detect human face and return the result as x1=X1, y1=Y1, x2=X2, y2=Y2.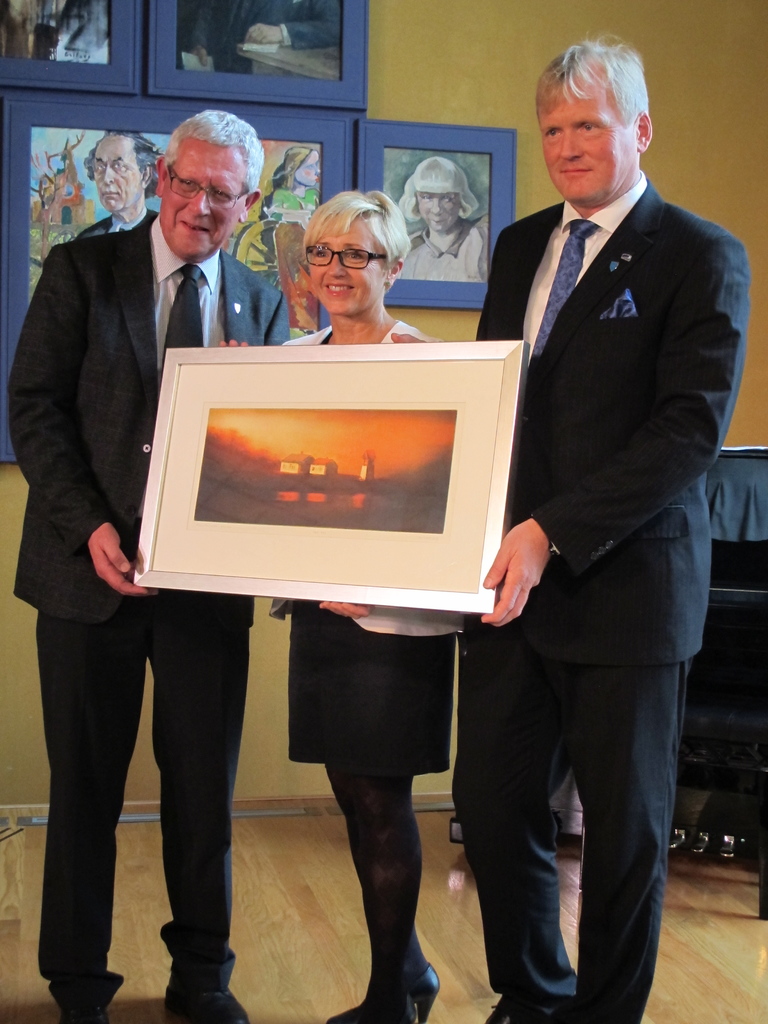
x1=536, y1=84, x2=642, y2=200.
